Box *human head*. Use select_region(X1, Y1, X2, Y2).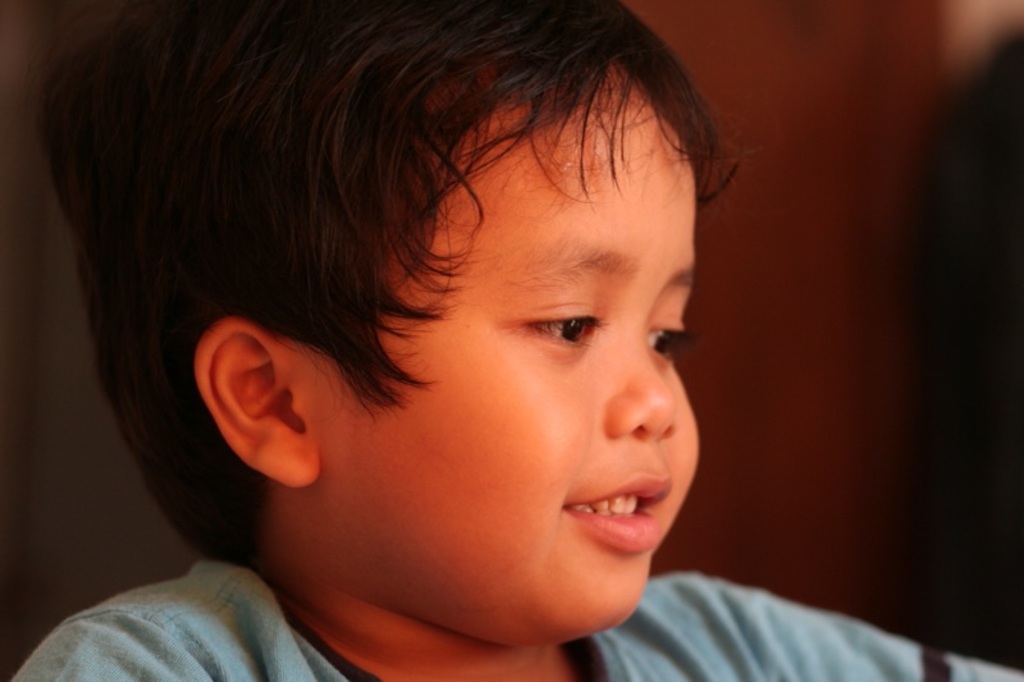
select_region(69, 0, 718, 601).
